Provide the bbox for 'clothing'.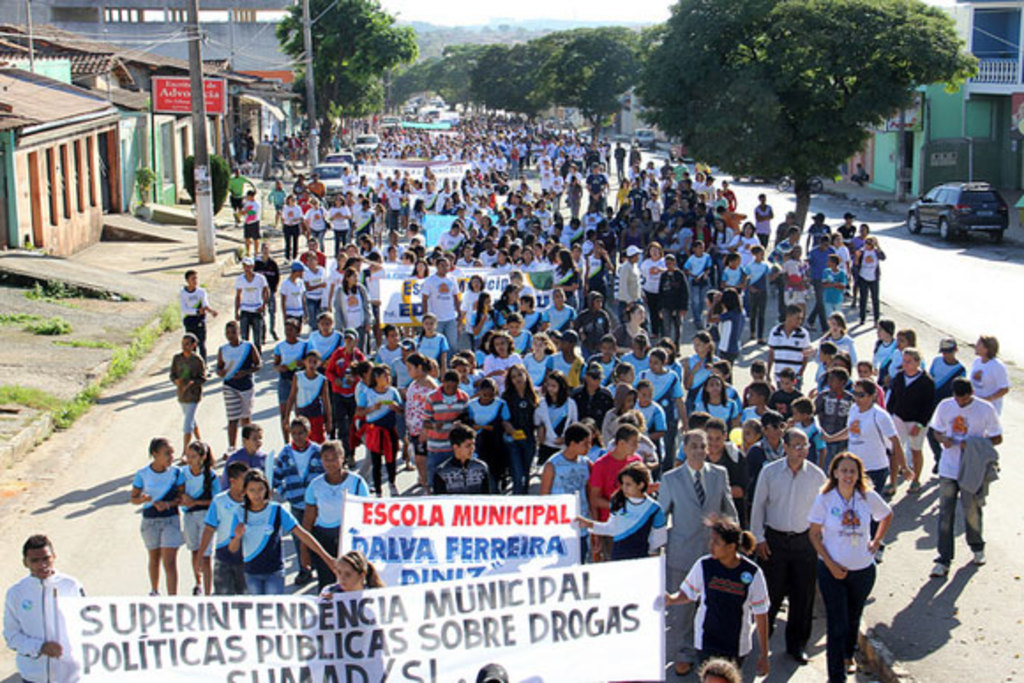
330, 279, 374, 348.
